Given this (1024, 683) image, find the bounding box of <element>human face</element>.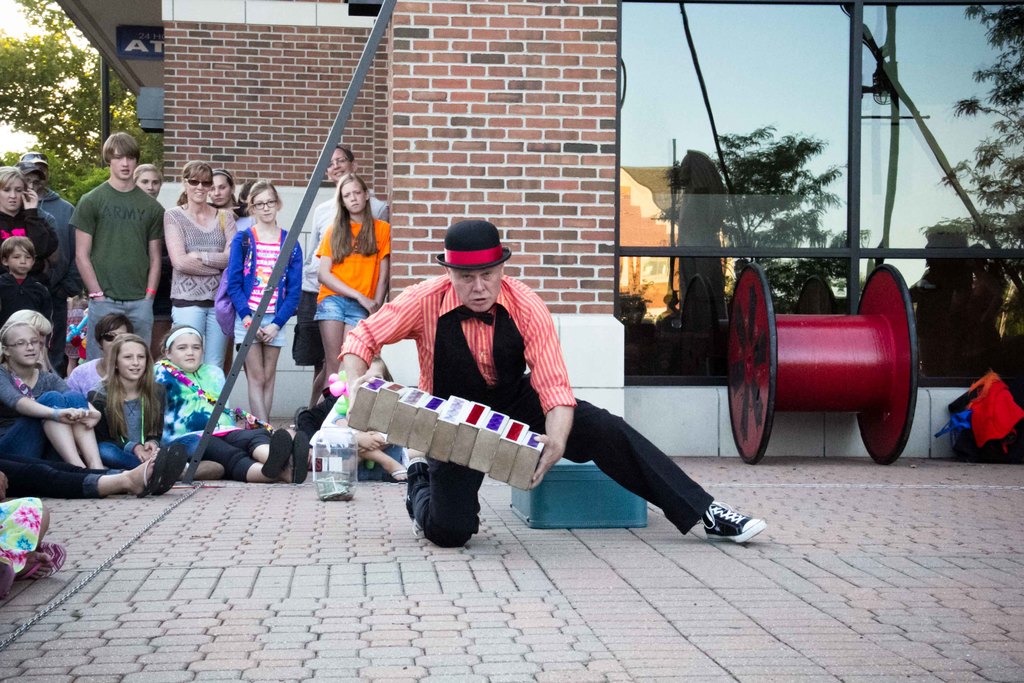
135,170,161,197.
